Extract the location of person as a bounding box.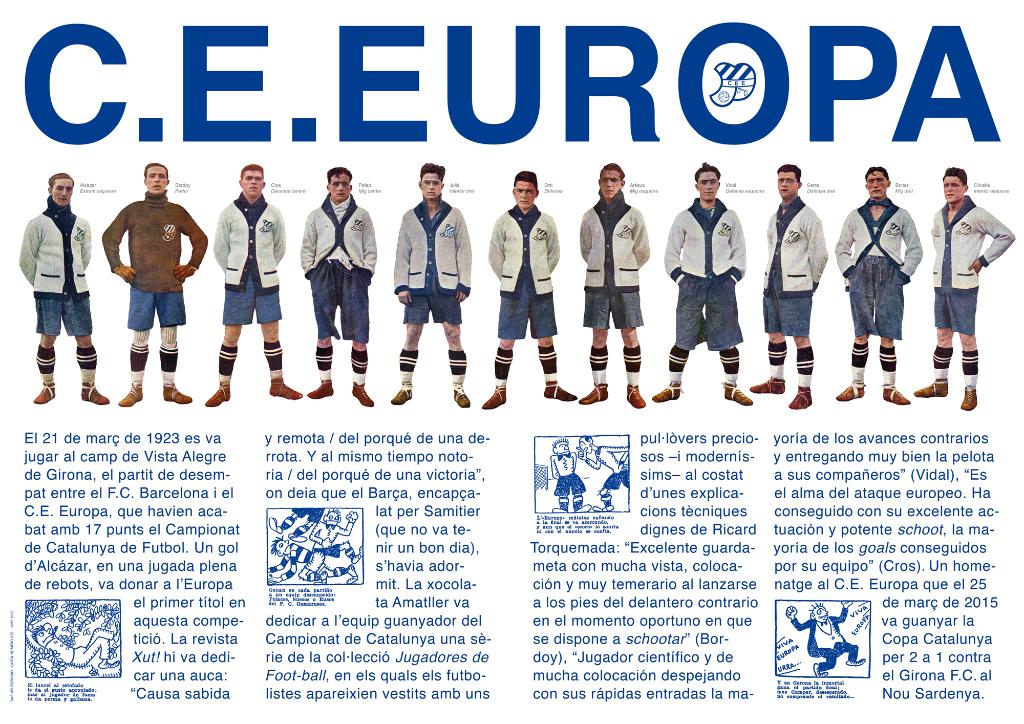
region(298, 159, 370, 390).
